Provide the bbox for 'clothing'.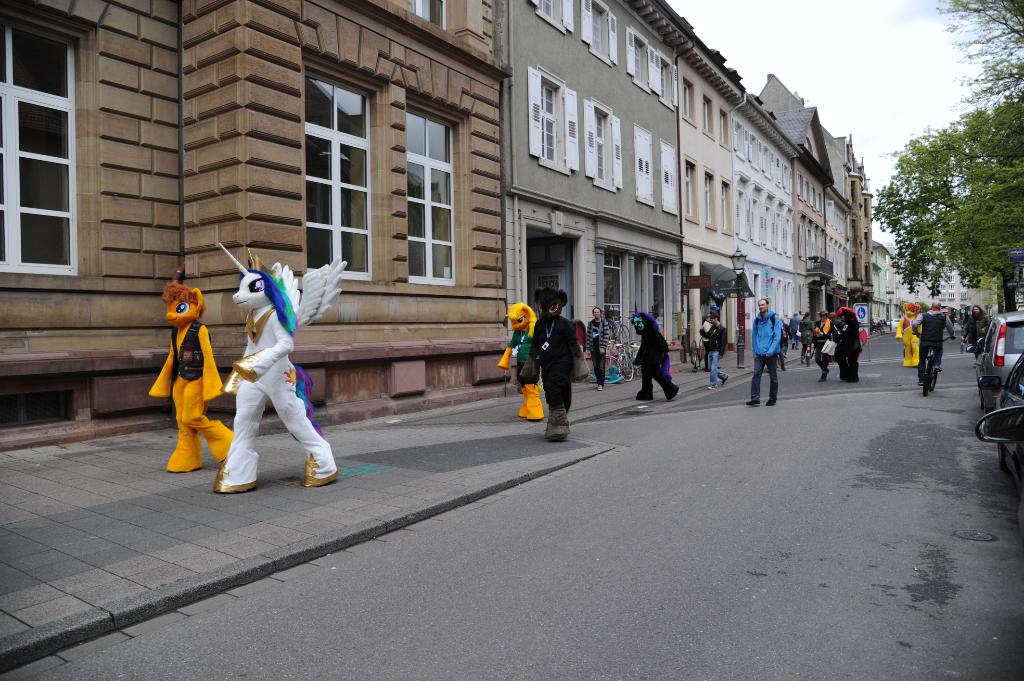
box(829, 314, 863, 386).
